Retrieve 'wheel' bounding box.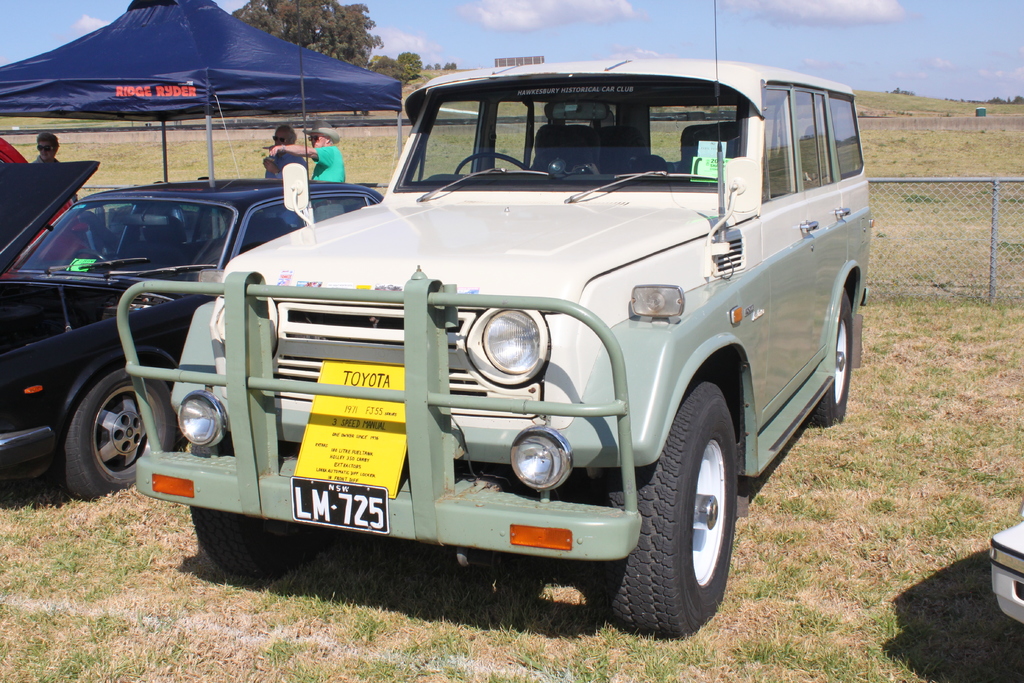
Bounding box: (left=190, top=507, right=325, bottom=579).
